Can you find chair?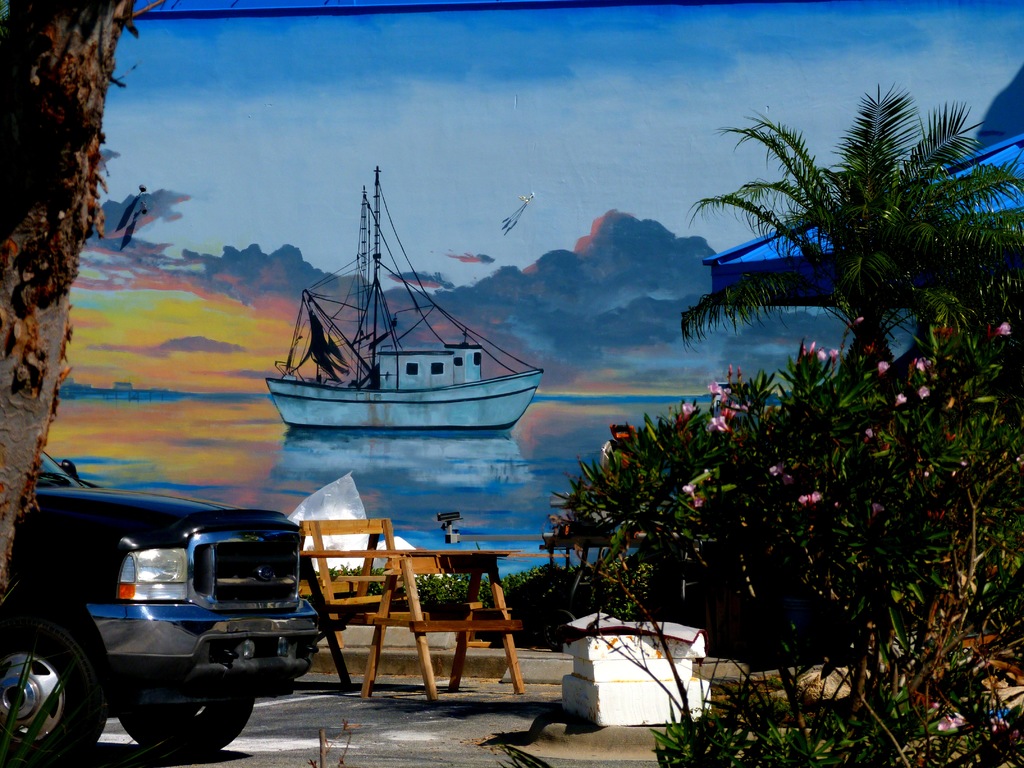
Yes, bounding box: (x1=301, y1=513, x2=404, y2=689).
